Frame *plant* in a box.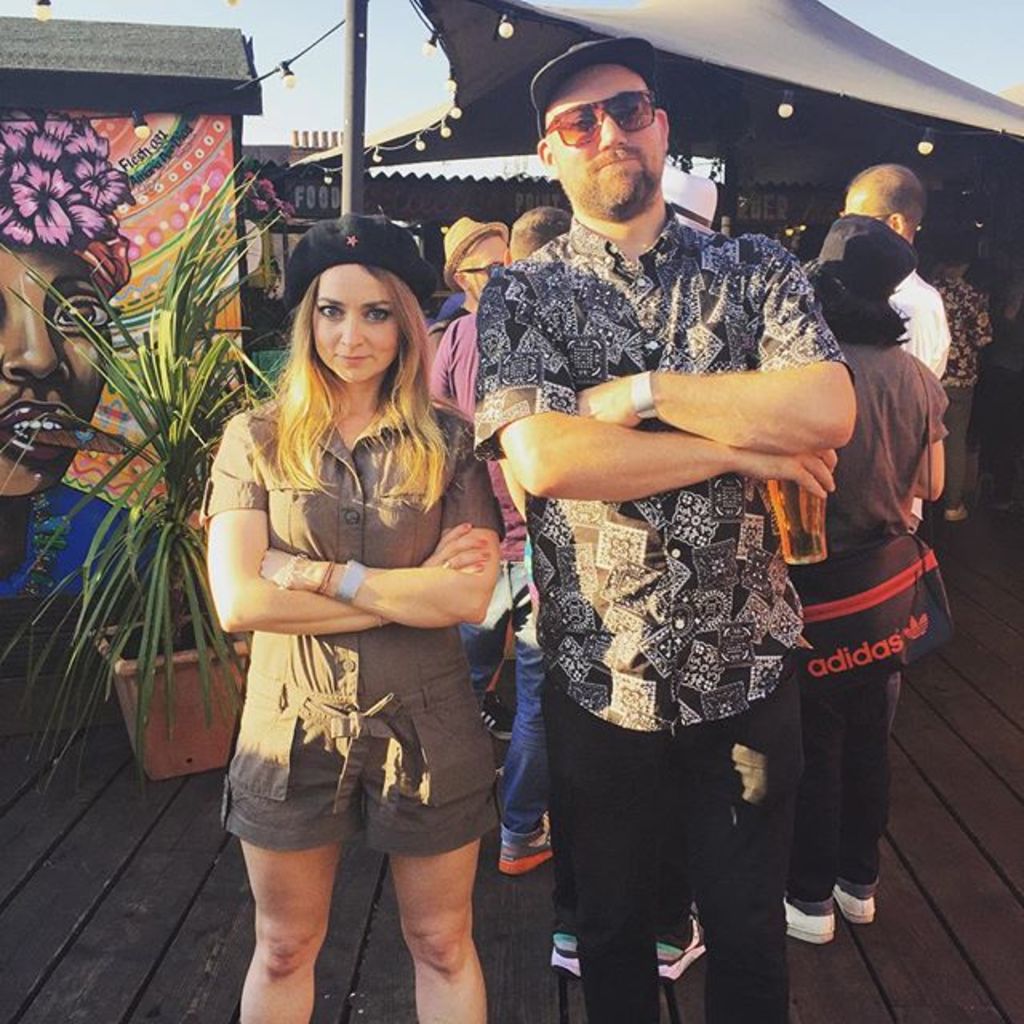
l=242, t=163, r=296, b=235.
